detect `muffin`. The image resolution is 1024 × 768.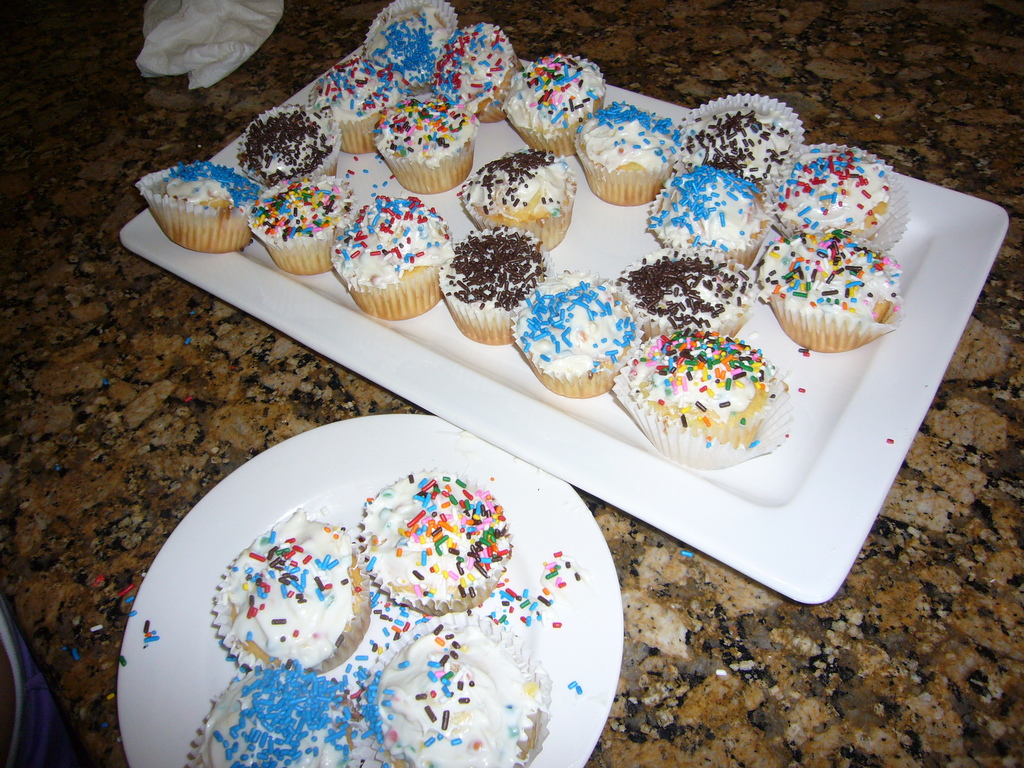
Rect(431, 19, 525, 120).
